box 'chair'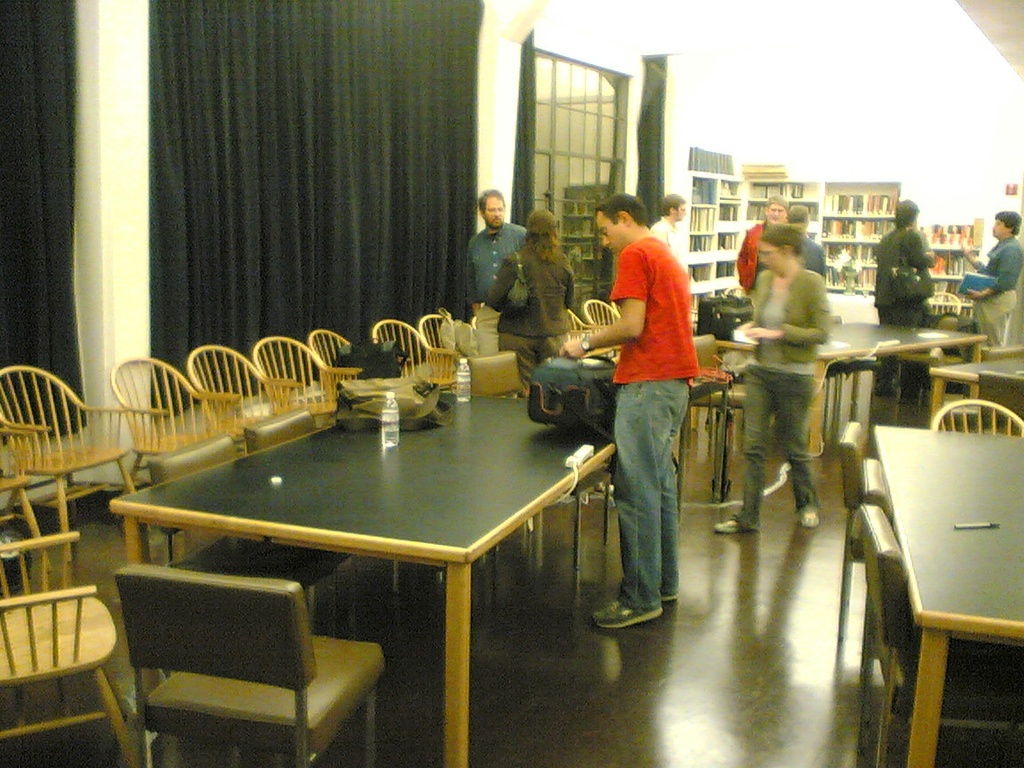
box(112, 356, 244, 493)
